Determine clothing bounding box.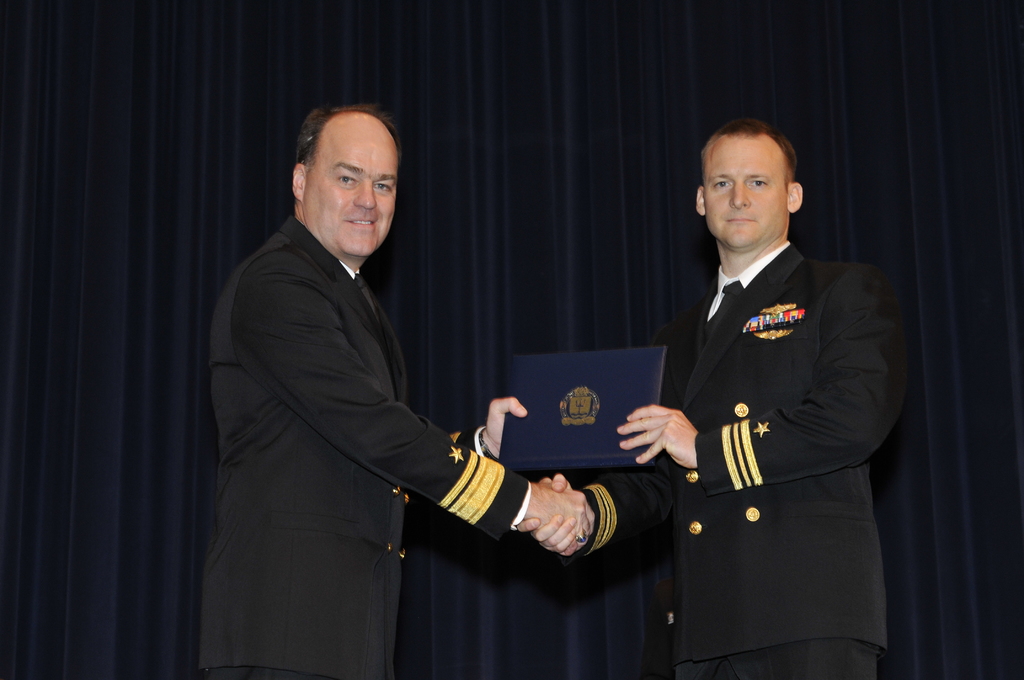
Determined: 204,151,526,638.
